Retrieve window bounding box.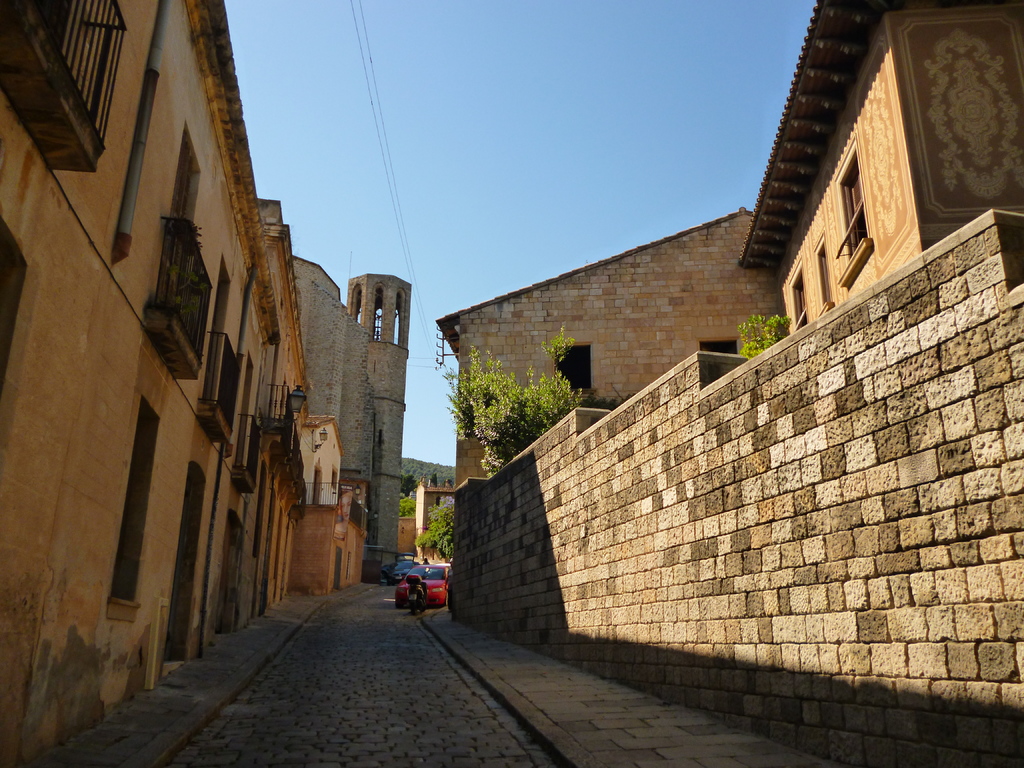
Bounding box: [left=816, top=241, right=838, bottom=319].
